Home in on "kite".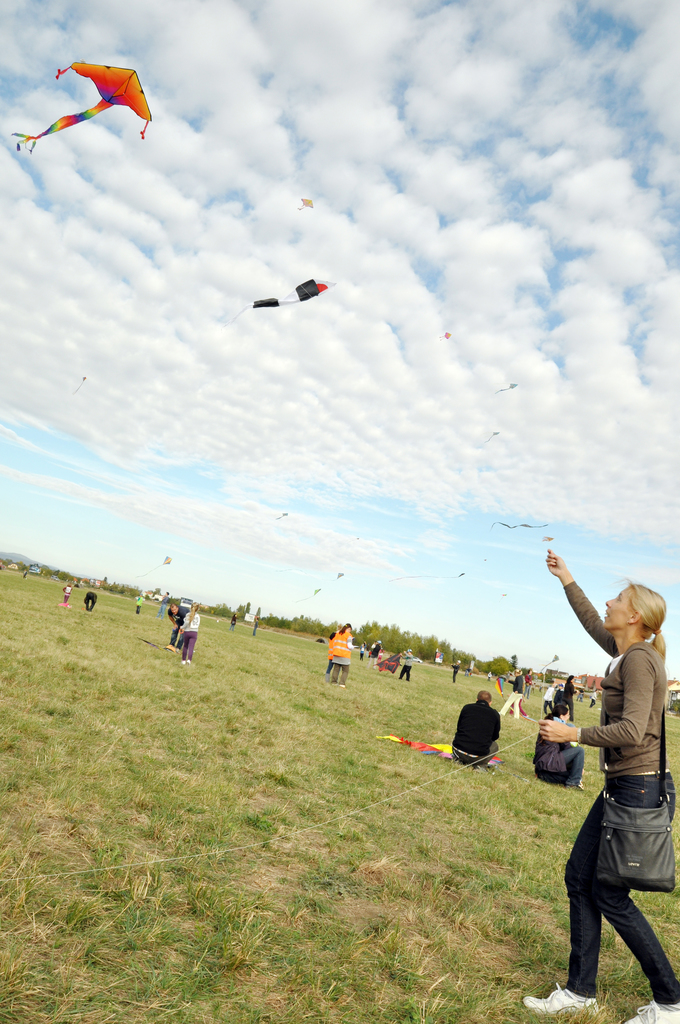
Homed in at [290, 195, 318, 212].
